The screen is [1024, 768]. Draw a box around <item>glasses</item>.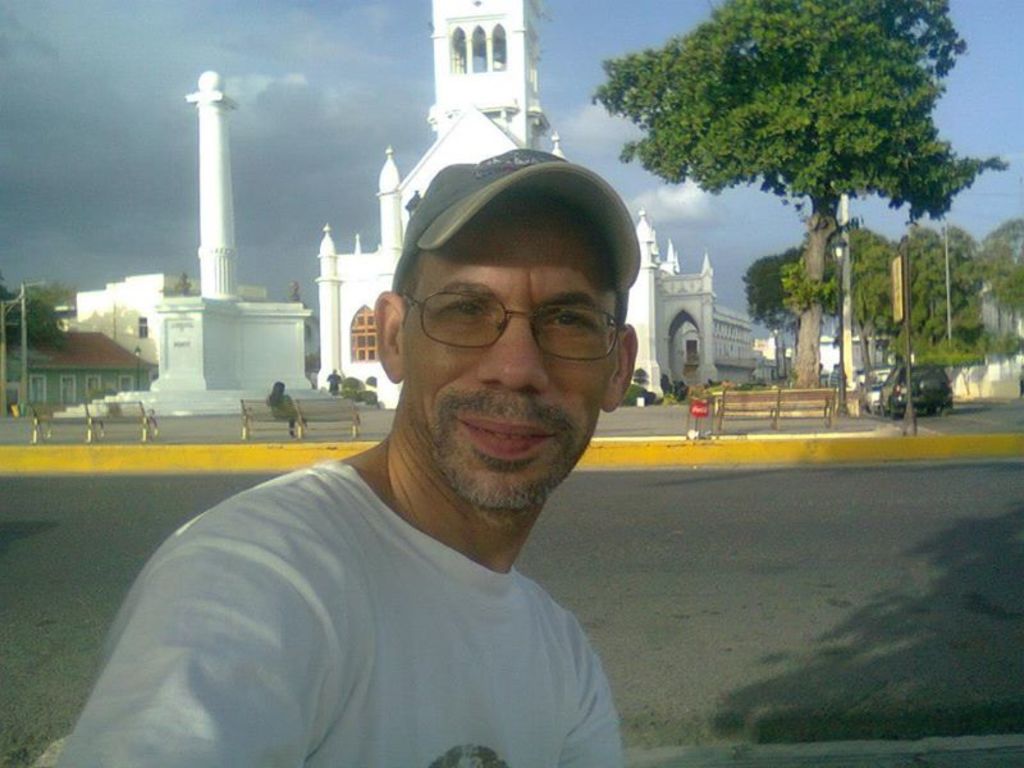
385 282 626 366.
